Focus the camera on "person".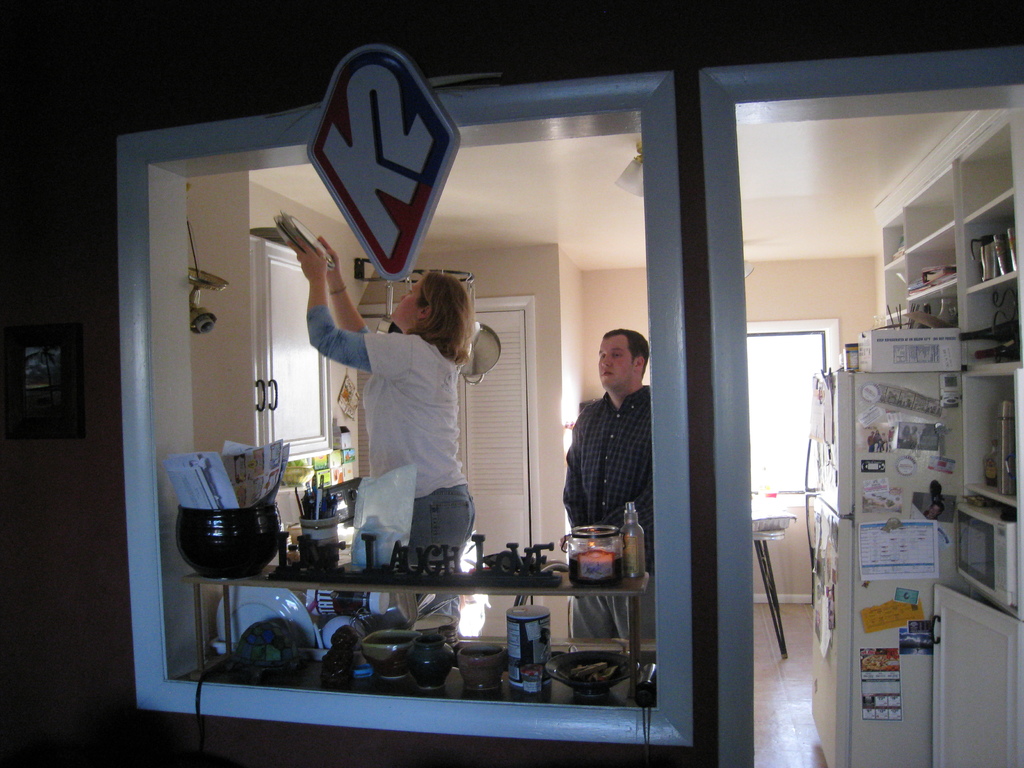
Focus region: bbox(273, 221, 494, 567).
